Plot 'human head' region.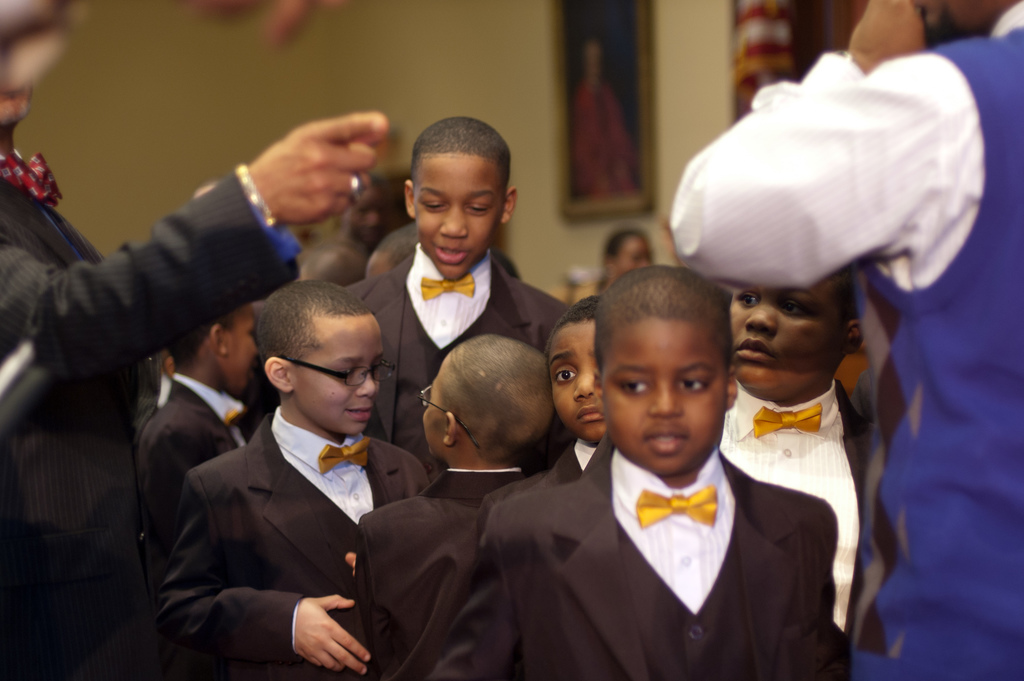
Plotted at <bbox>394, 116, 528, 250</bbox>.
